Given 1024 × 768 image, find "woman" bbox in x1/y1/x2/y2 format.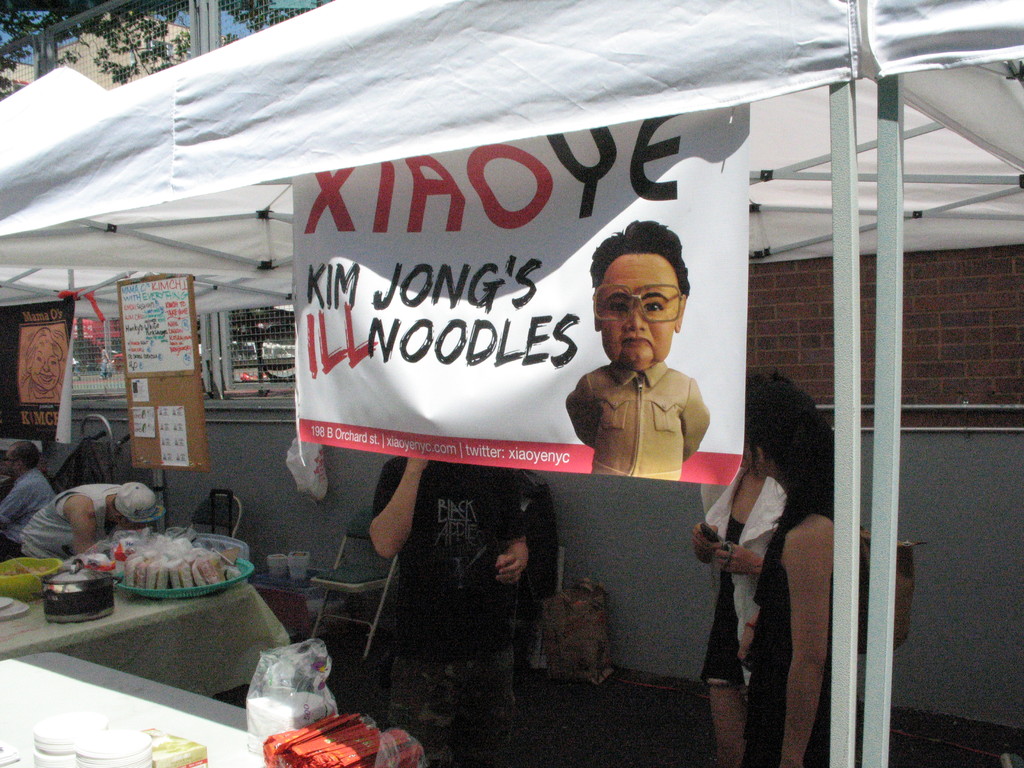
735/383/863/767.
